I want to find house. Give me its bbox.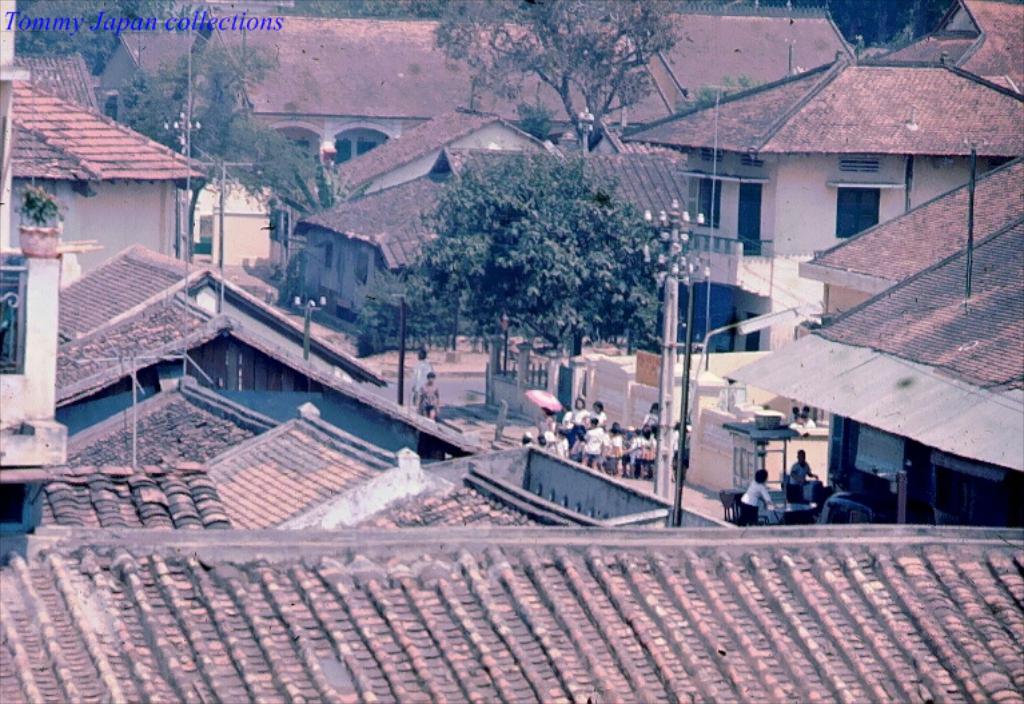
locate(198, 403, 546, 538).
